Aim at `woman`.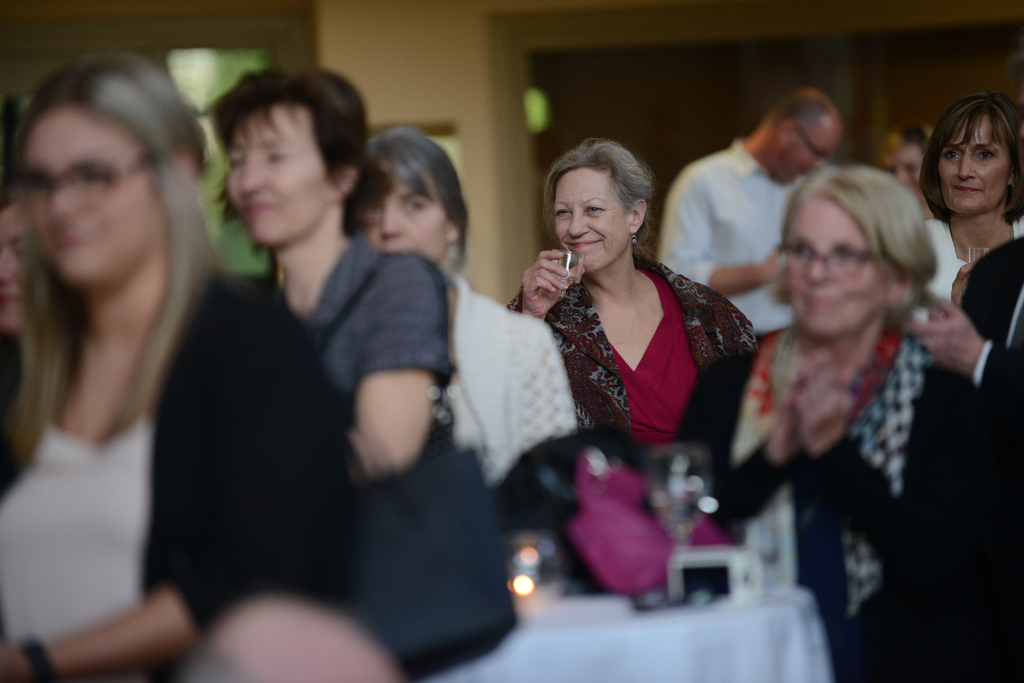
Aimed at x1=202, y1=66, x2=454, y2=487.
